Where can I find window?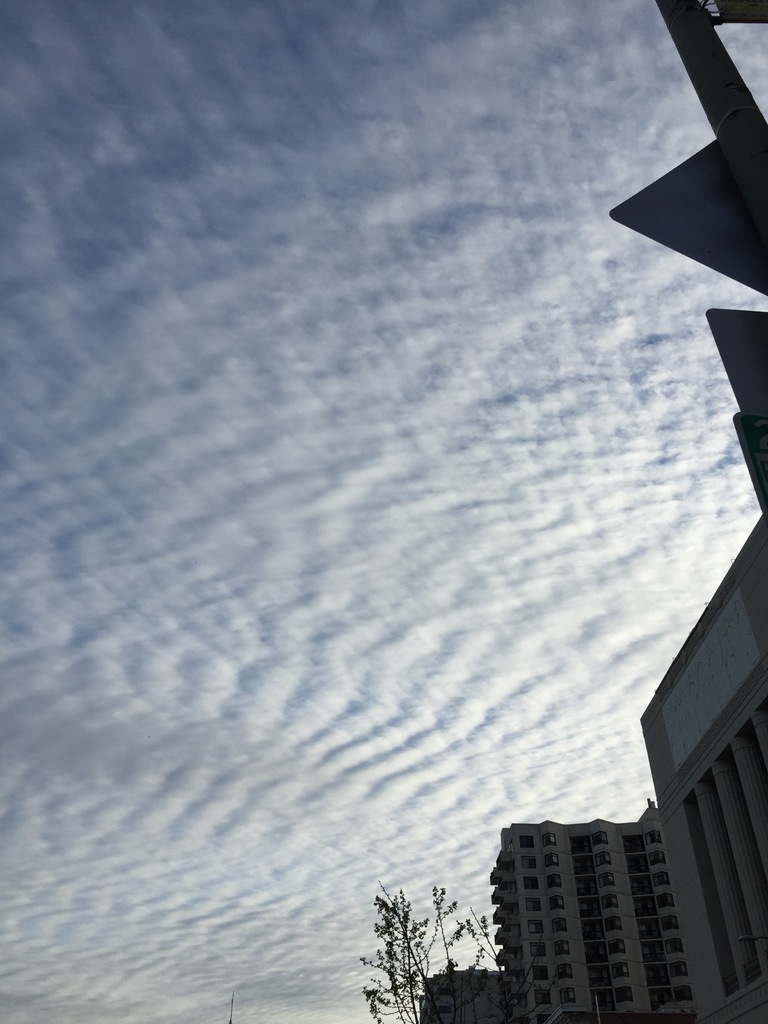
You can find it at {"x1": 545, "y1": 832, "x2": 553, "y2": 844}.
